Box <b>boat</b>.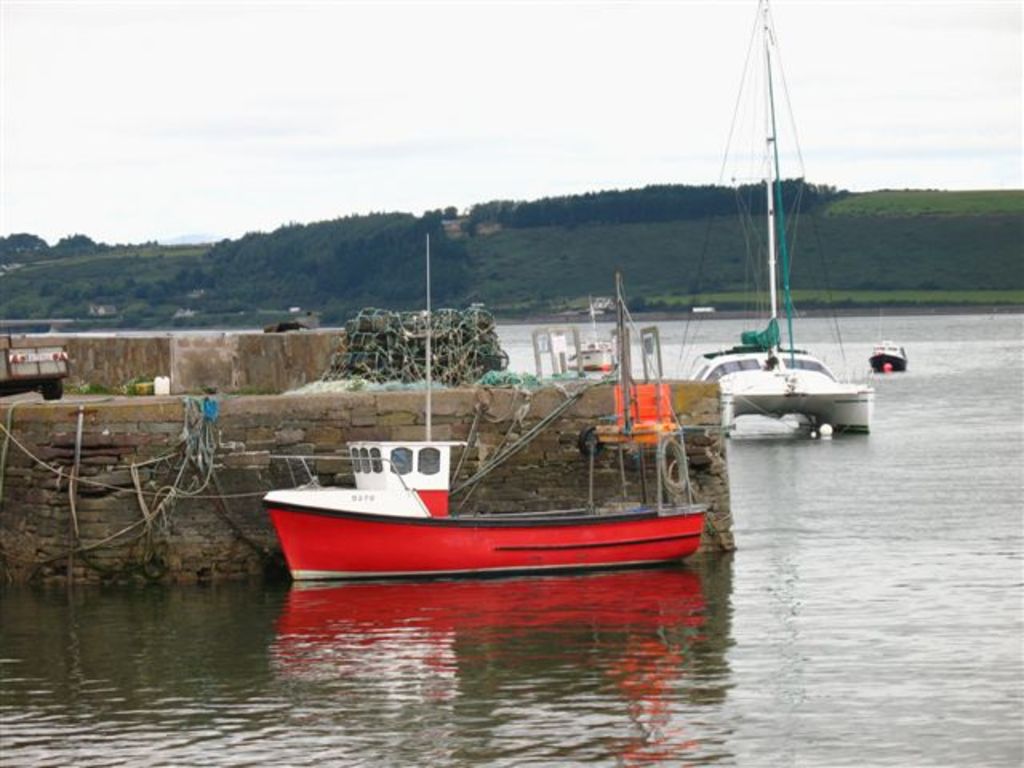
[x1=678, y1=0, x2=870, y2=438].
